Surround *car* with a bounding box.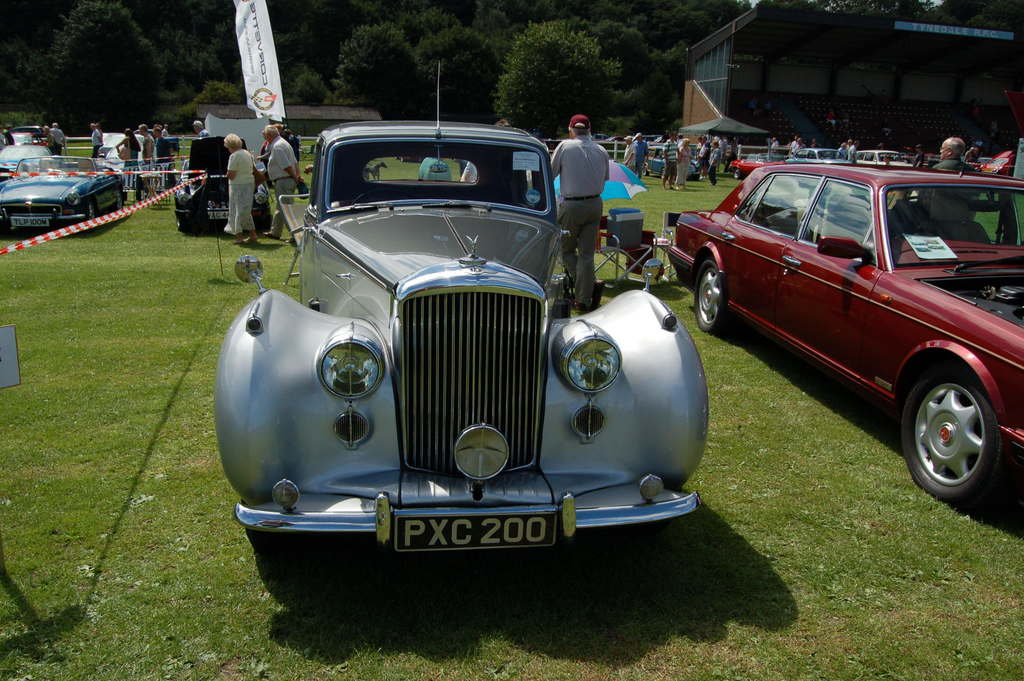
(x1=10, y1=129, x2=43, y2=145).
